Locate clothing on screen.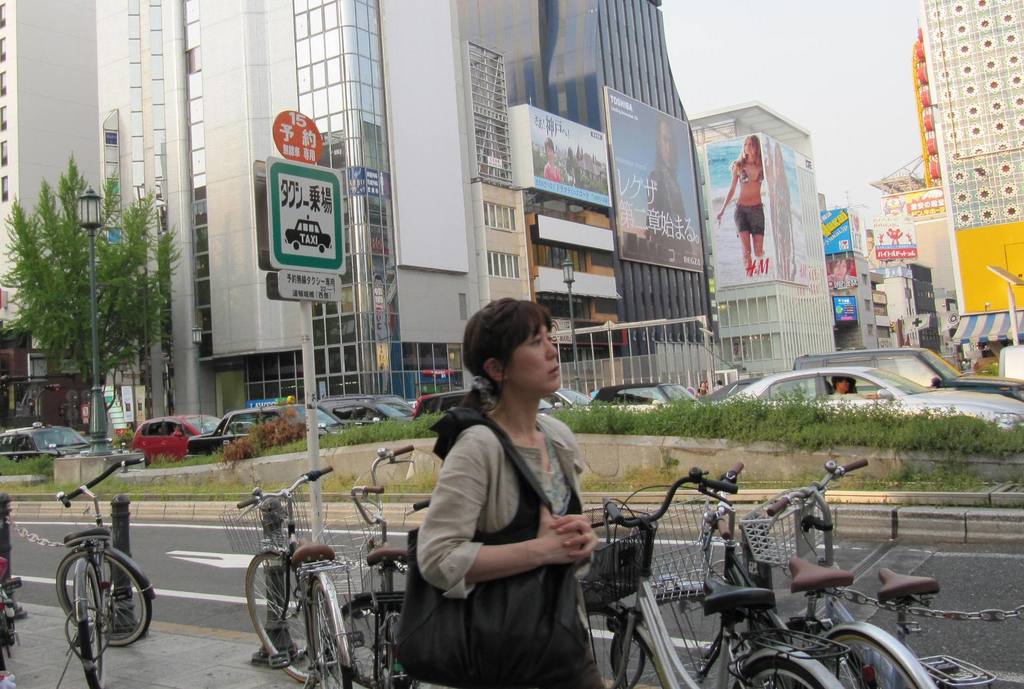
On screen at pyautogui.locateOnScreen(430, 391, 613, 653).
